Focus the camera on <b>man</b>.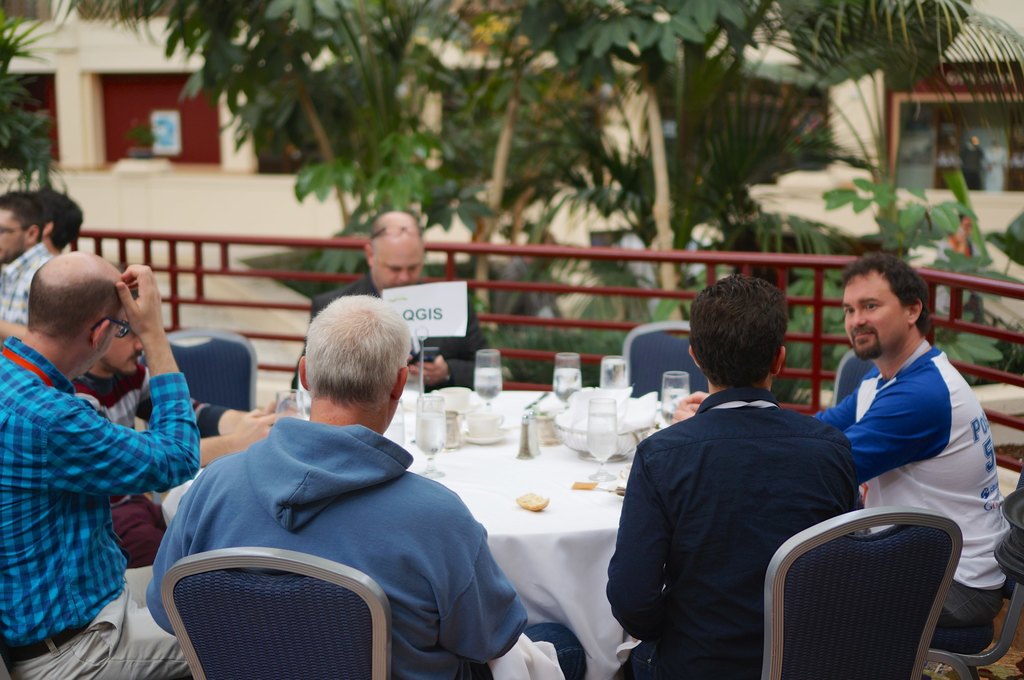
Focus region: x1=0, y1=247, x2=202, y2=679.
